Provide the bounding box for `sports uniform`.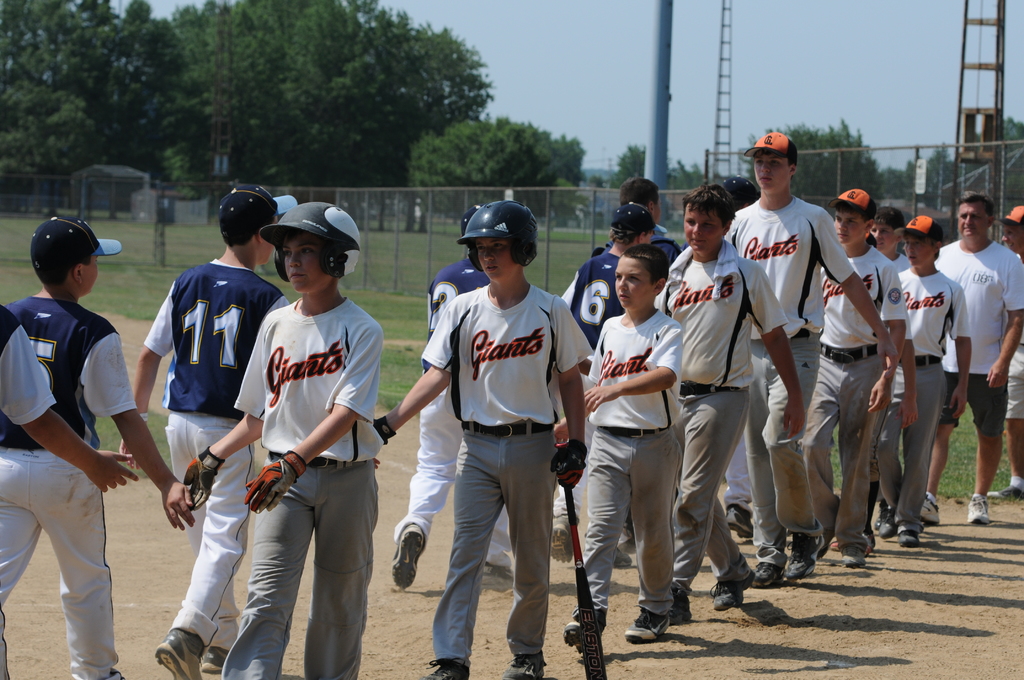
left=720, top=190, right=862, bottom=555.
